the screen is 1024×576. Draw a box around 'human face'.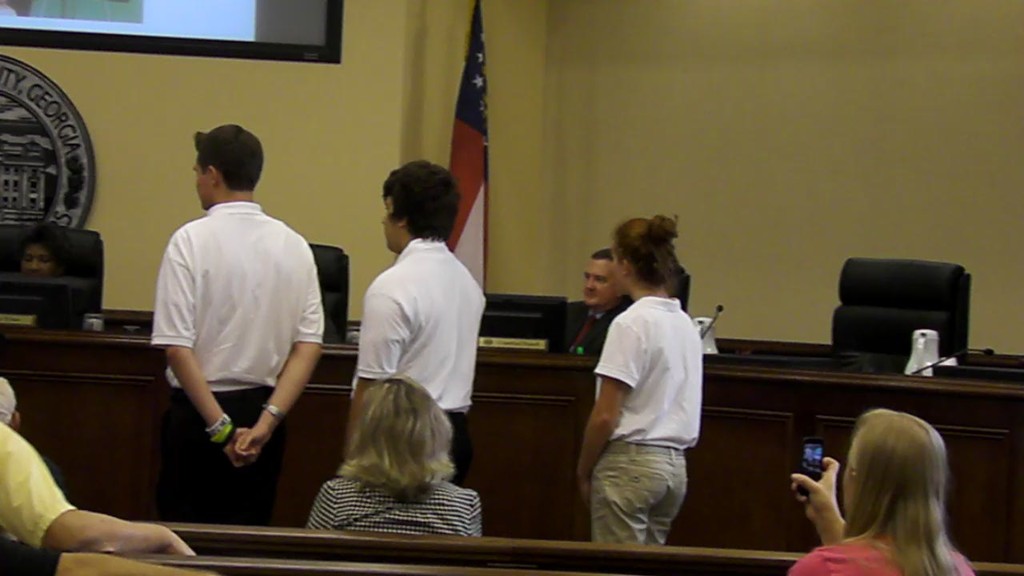
{"left": 27, "top": 248, "right": 46, "bottom": 272}.
